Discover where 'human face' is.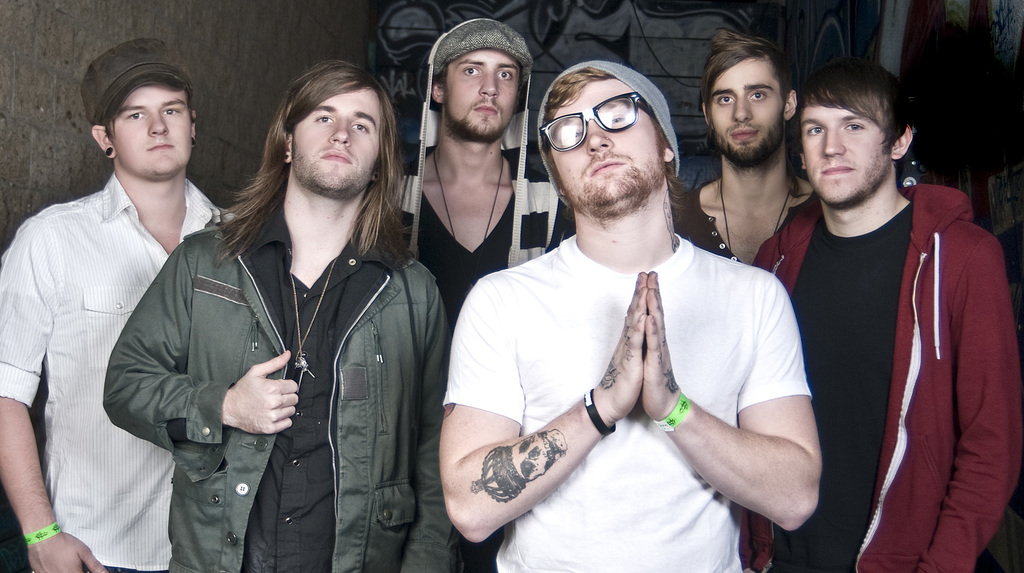
Discovered at 121,77,192,179.
